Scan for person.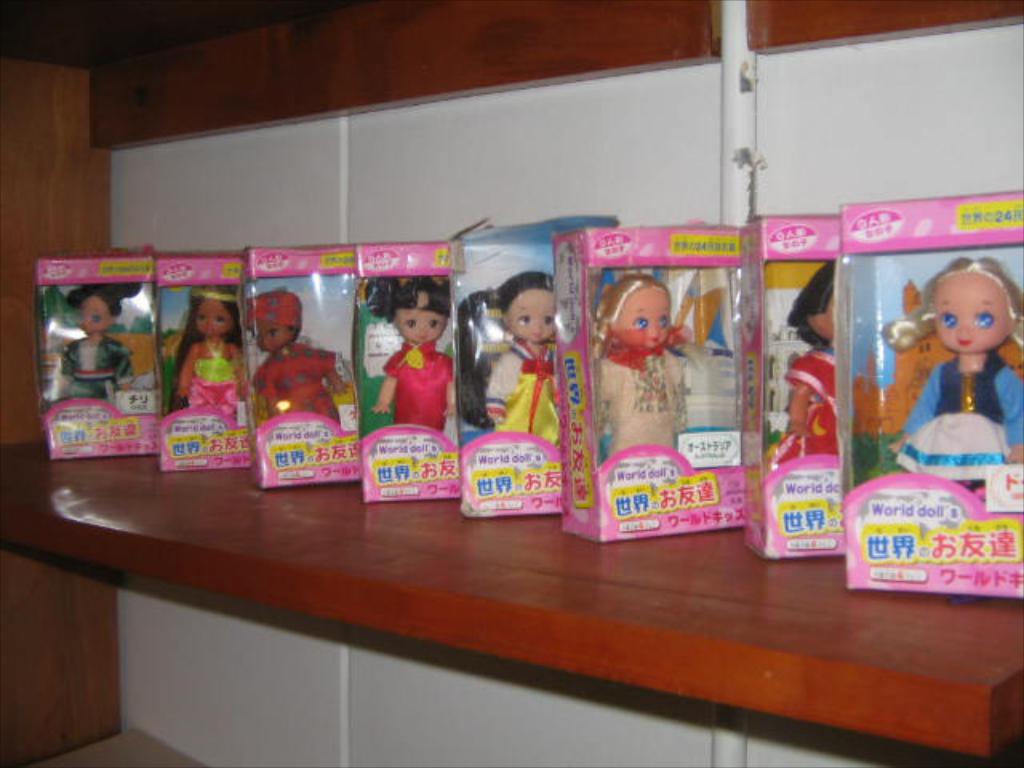
Scan result: box=[586, 267, 694, 454].
